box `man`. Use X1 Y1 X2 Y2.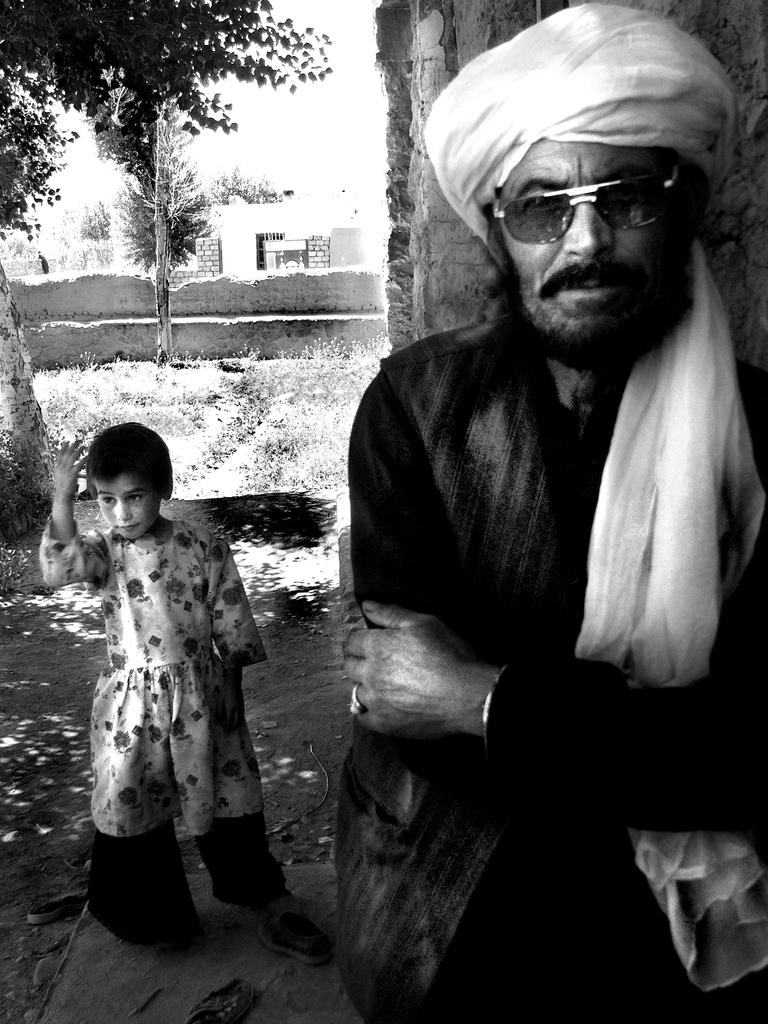
330 42 767 876.
